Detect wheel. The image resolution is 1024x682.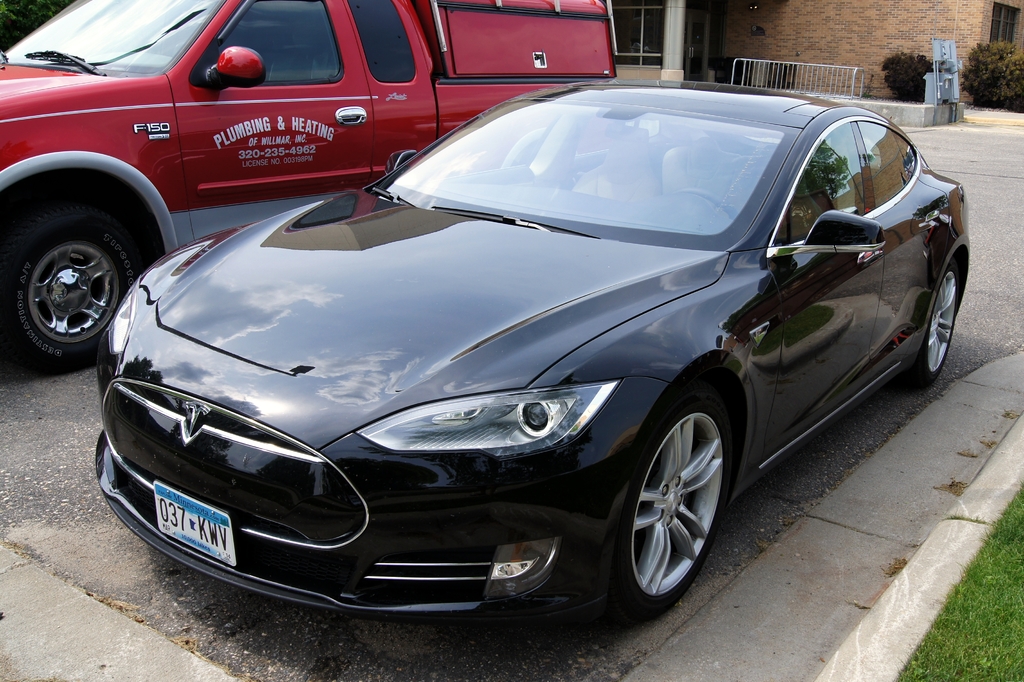
<box>902,266,956,390</box>.
